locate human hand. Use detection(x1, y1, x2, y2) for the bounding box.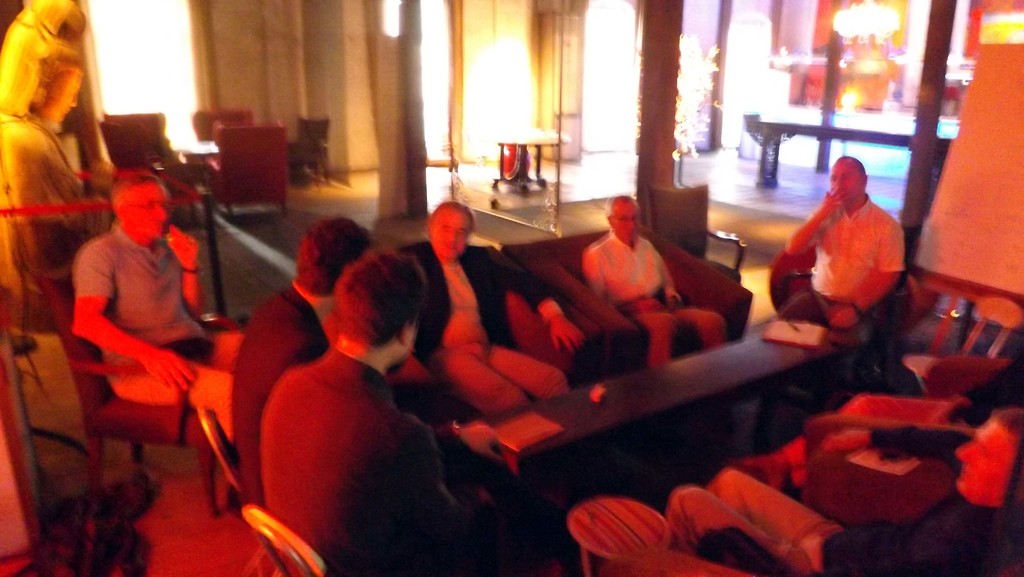
detection(164, 223, 202, 270).
